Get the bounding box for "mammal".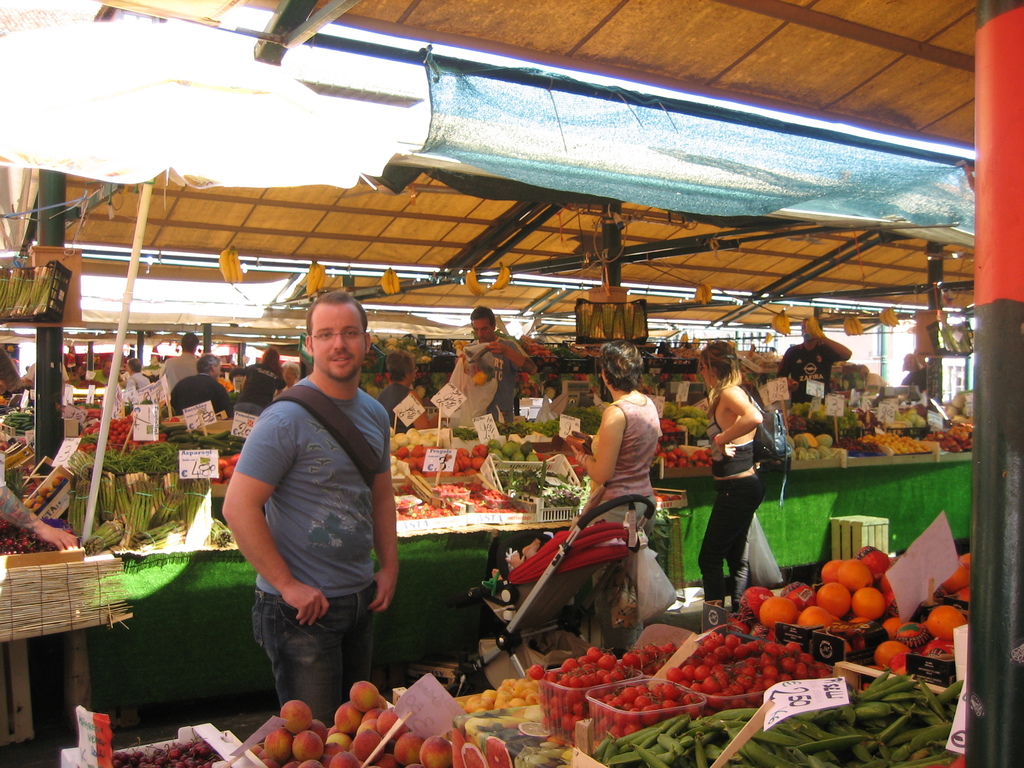
bbox=[0, 346, 19, 393].
